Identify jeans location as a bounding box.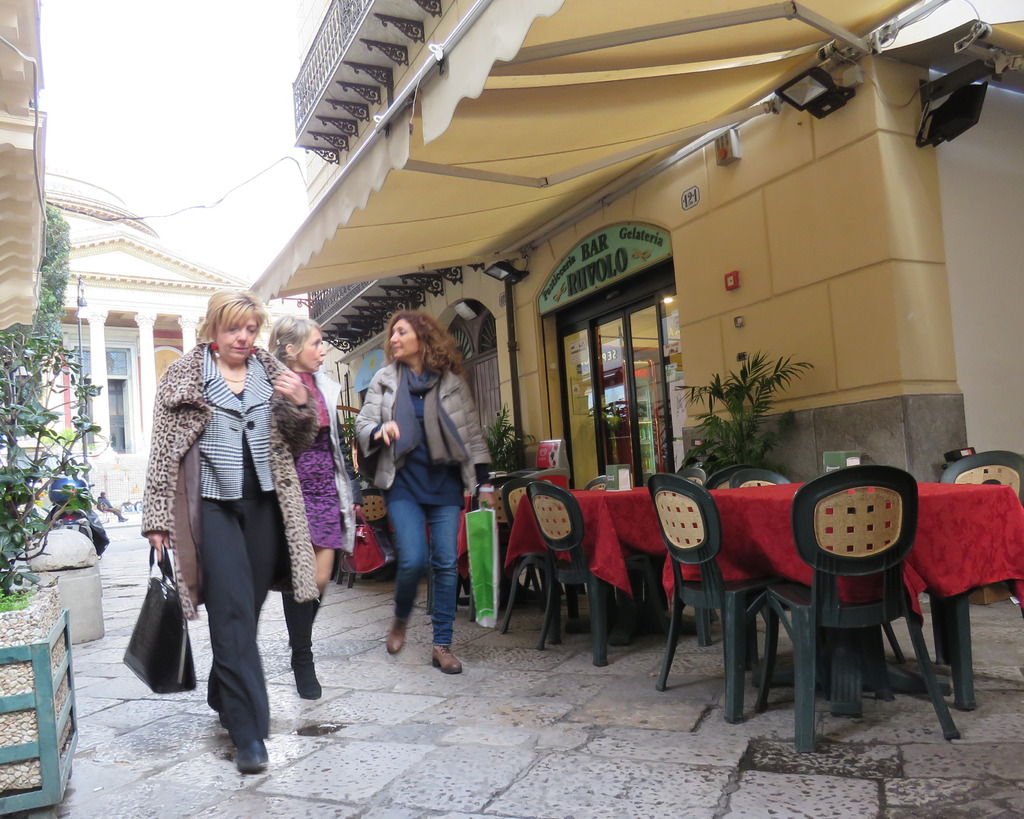
box=[363, 487, 452, 657].
